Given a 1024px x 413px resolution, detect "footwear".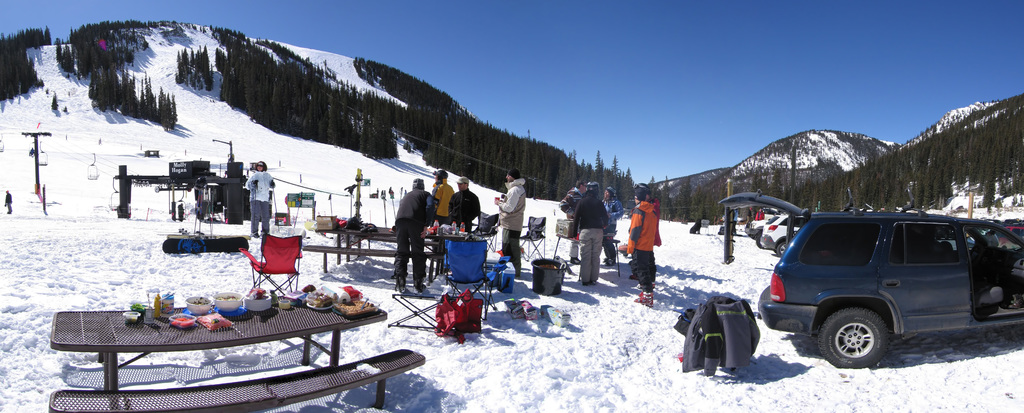
{"left": 391, "top": 273, "right": 417, "bottom": 295}.
